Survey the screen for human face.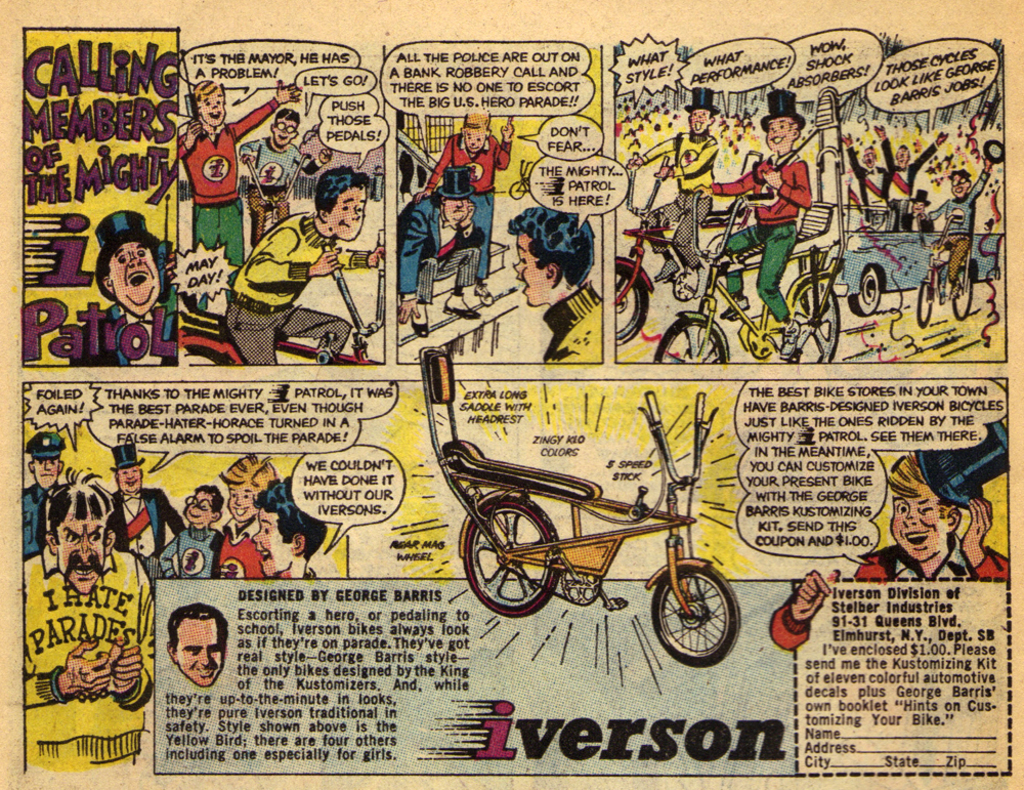
Survey found: pyautogui.locateOnScreen(686, 107, 710, 134).
